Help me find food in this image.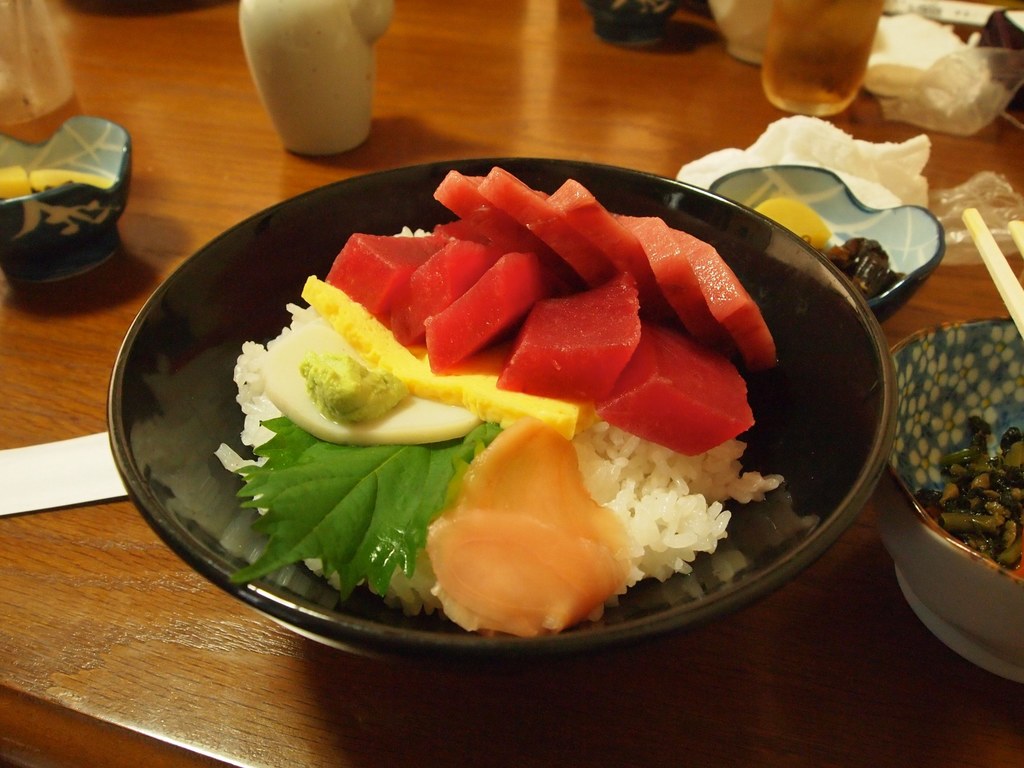
Found it: {"left": 831, "top": 233, "right": 900, "bottom": 301}.
